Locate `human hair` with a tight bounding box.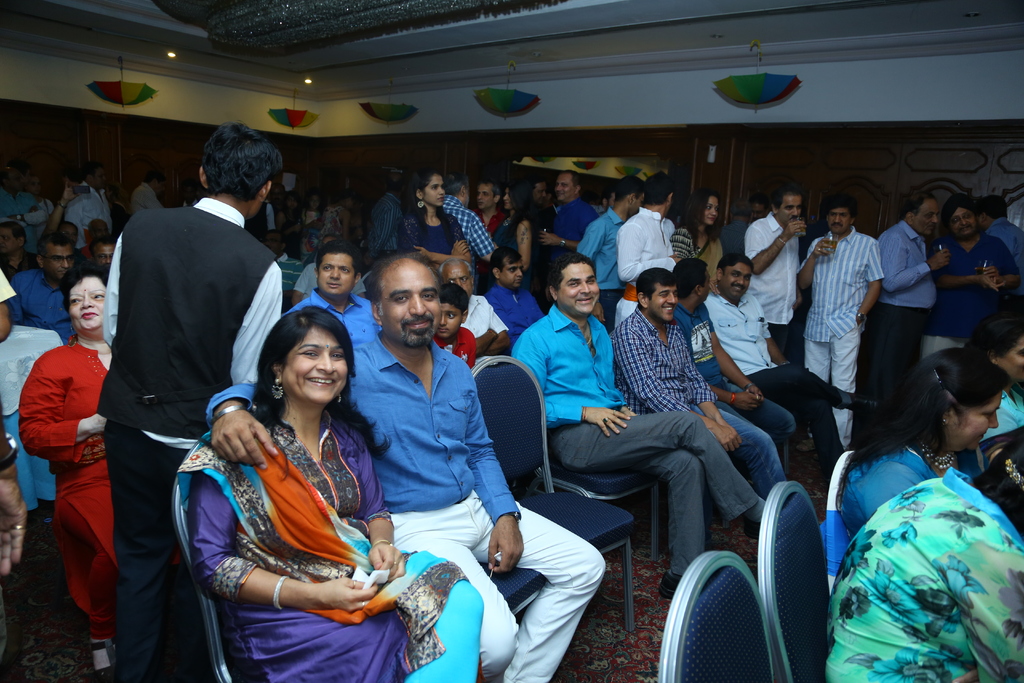
bbox=[637, 268, 673, 304].
